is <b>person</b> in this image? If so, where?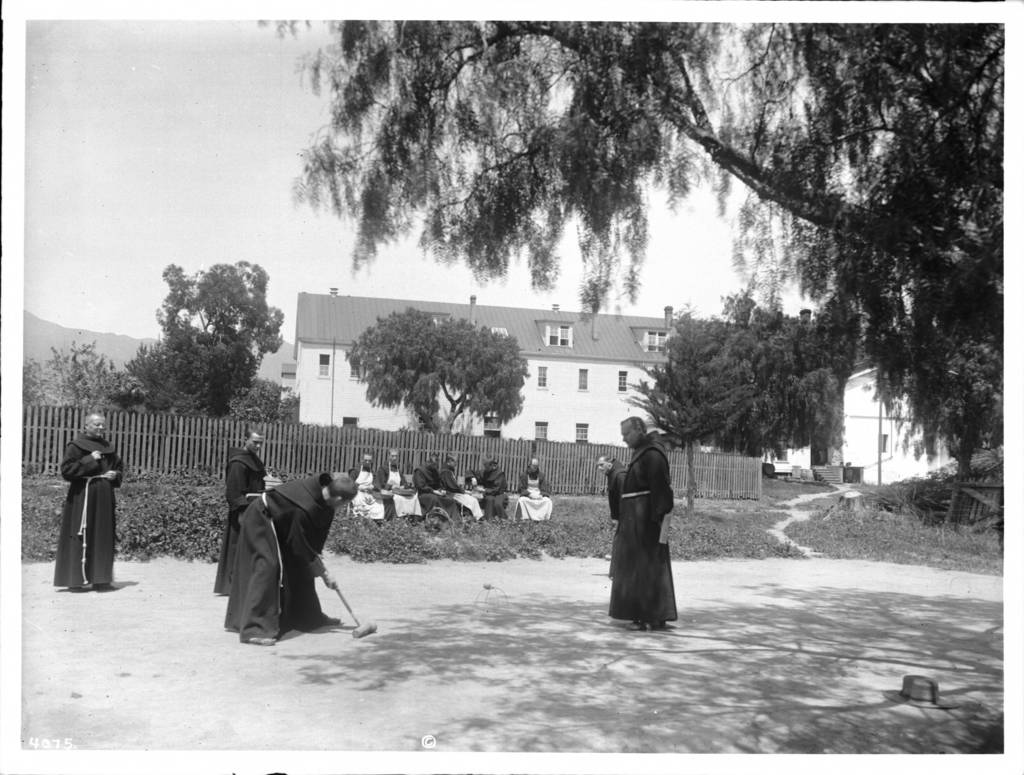
Yes, at l=218, t=429, r=279, b=600.
